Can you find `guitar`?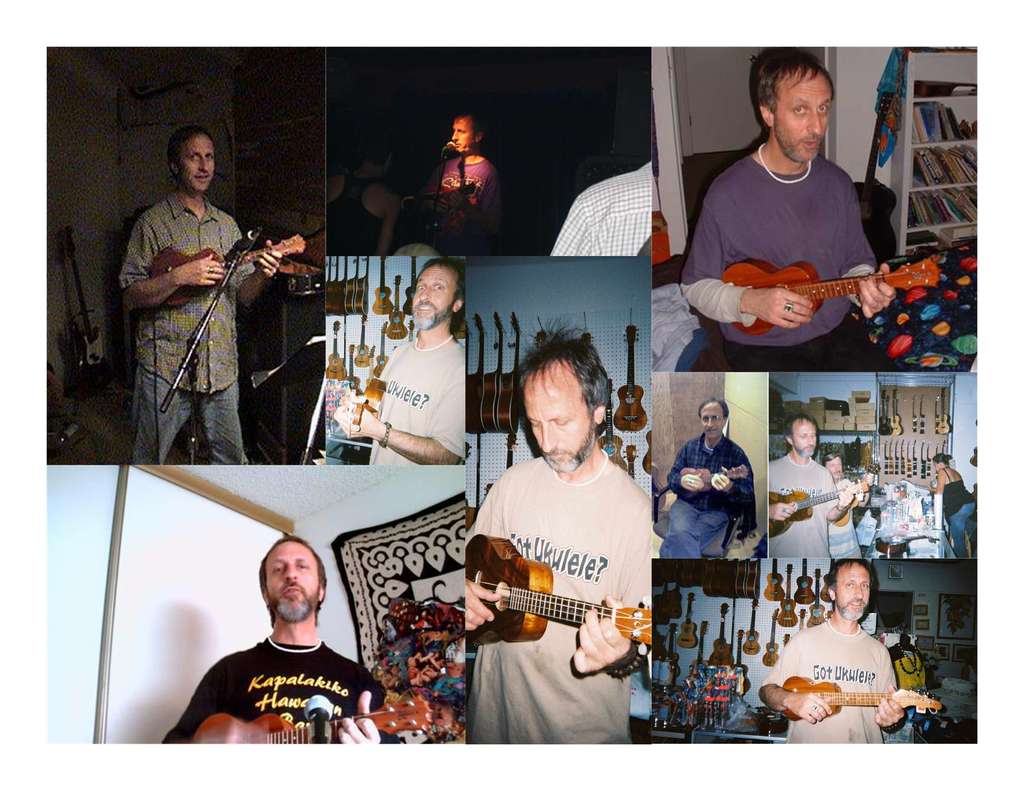
Yes, bounding box: rect(918, 391, 928, 435).
